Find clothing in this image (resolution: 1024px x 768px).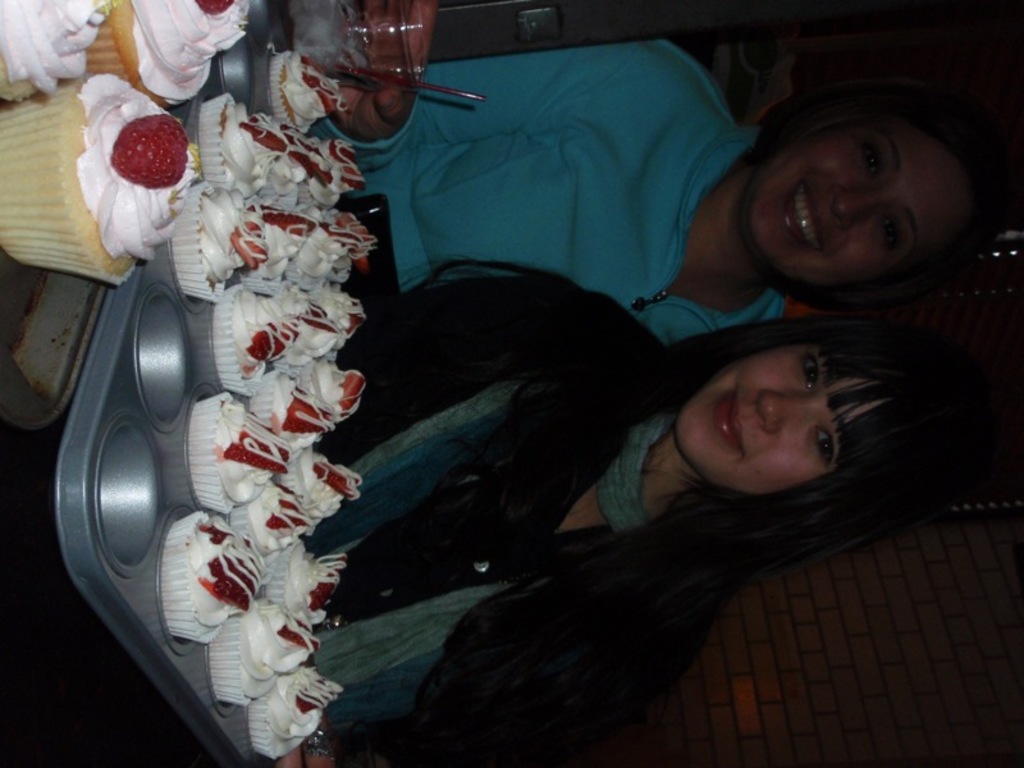
(left=312, top=294, right=704, bottom=767).
